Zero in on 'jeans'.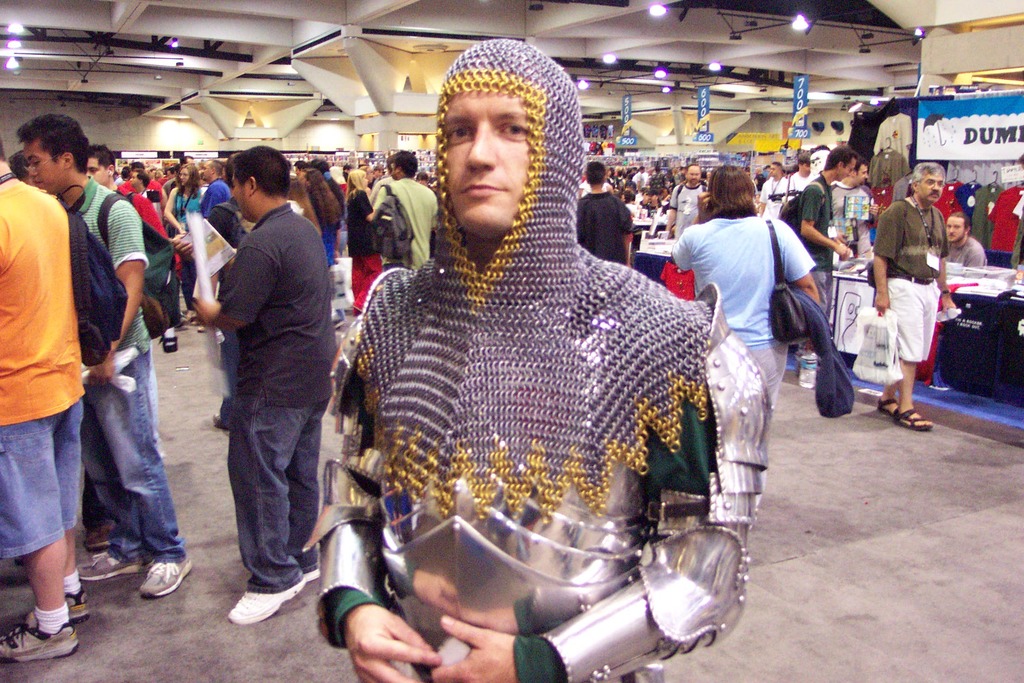
Zeroed in: [69,364,179,605].
